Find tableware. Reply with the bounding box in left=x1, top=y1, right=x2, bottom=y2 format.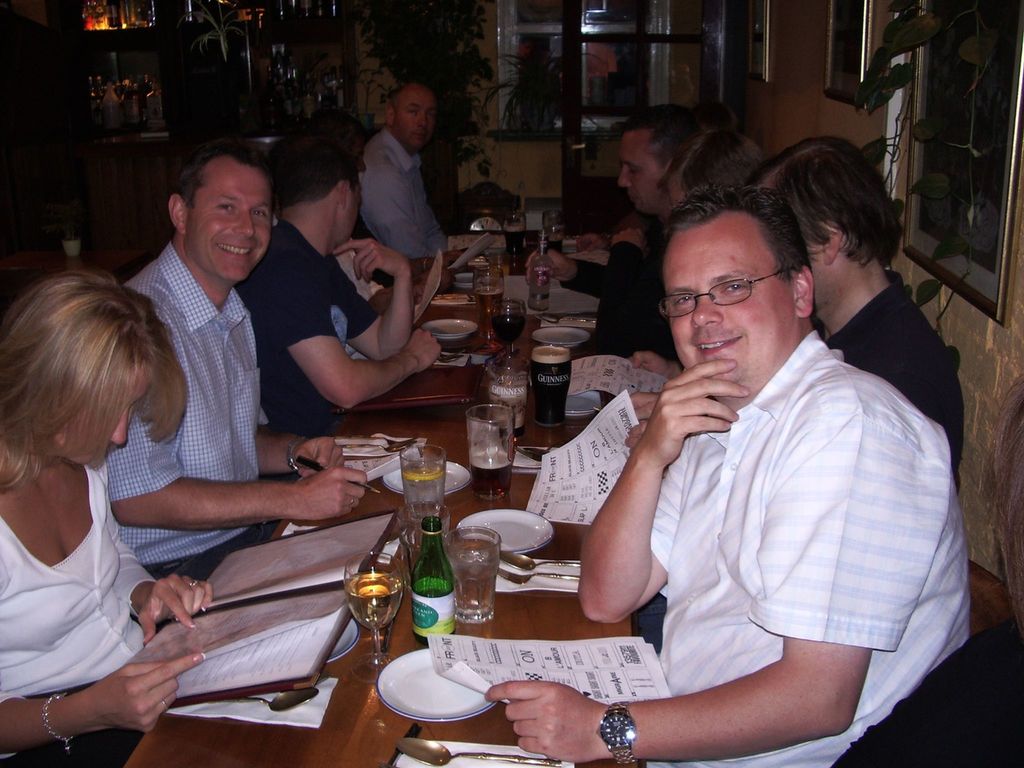
left=320, top=619, right=361, bottom=666.
